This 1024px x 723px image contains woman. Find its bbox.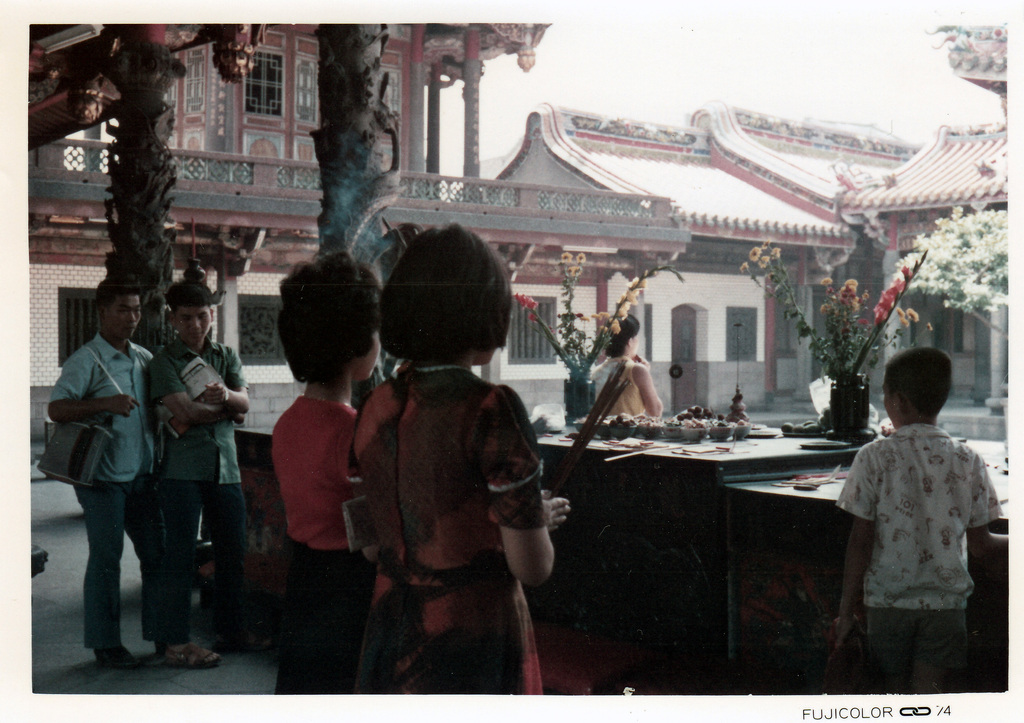
bbox(589, 314, 661, 412).
